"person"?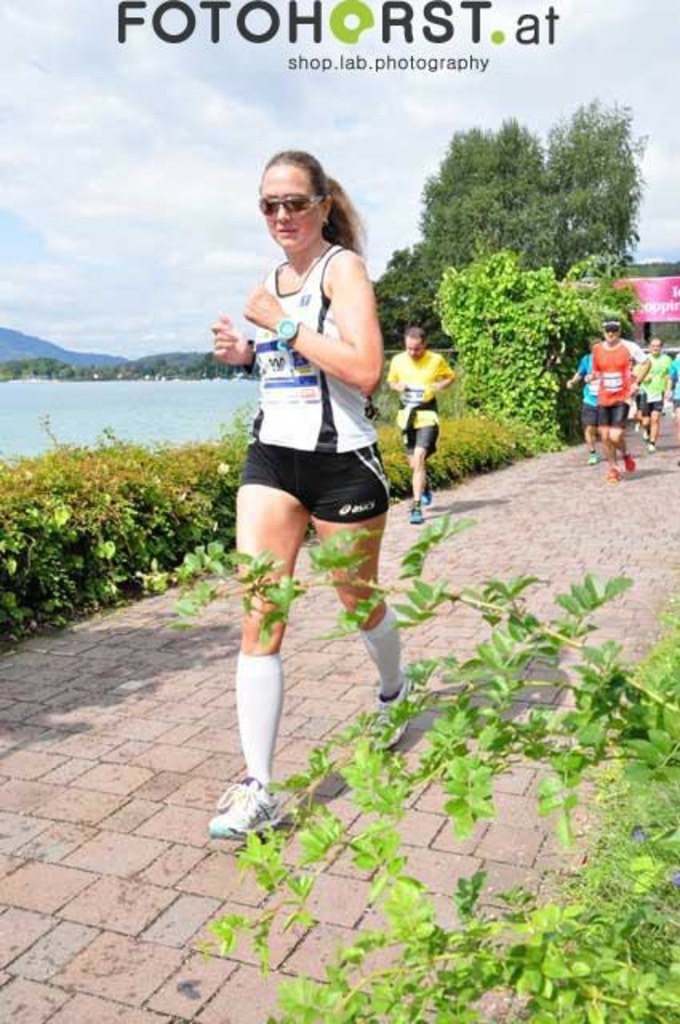
387 325 453 523
